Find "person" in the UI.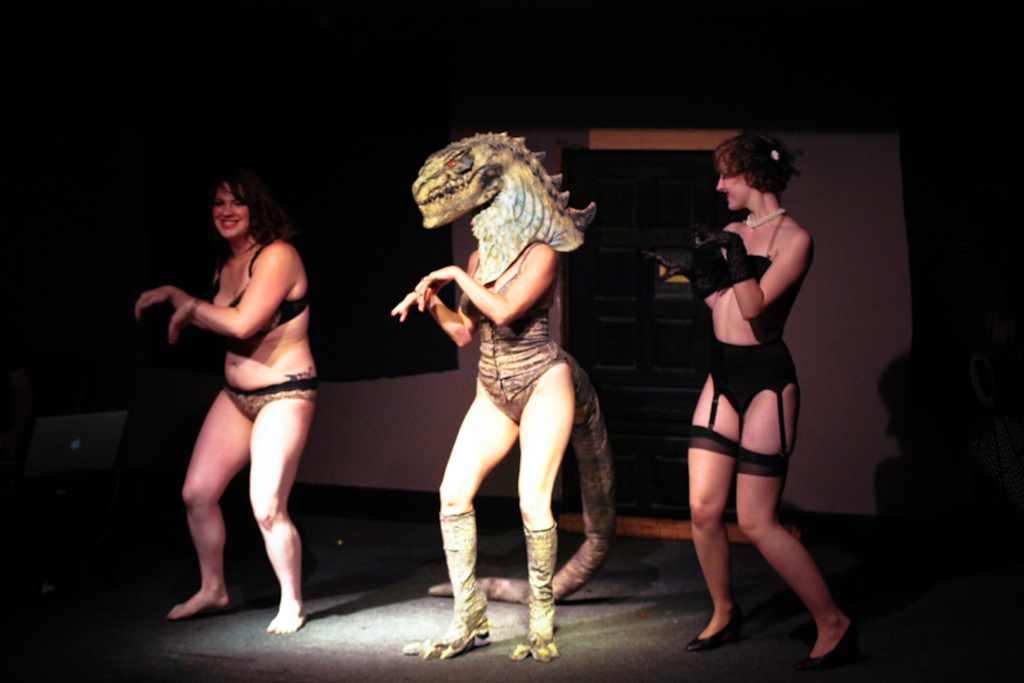
UI element at bbox(129, 175, 319, 636).
